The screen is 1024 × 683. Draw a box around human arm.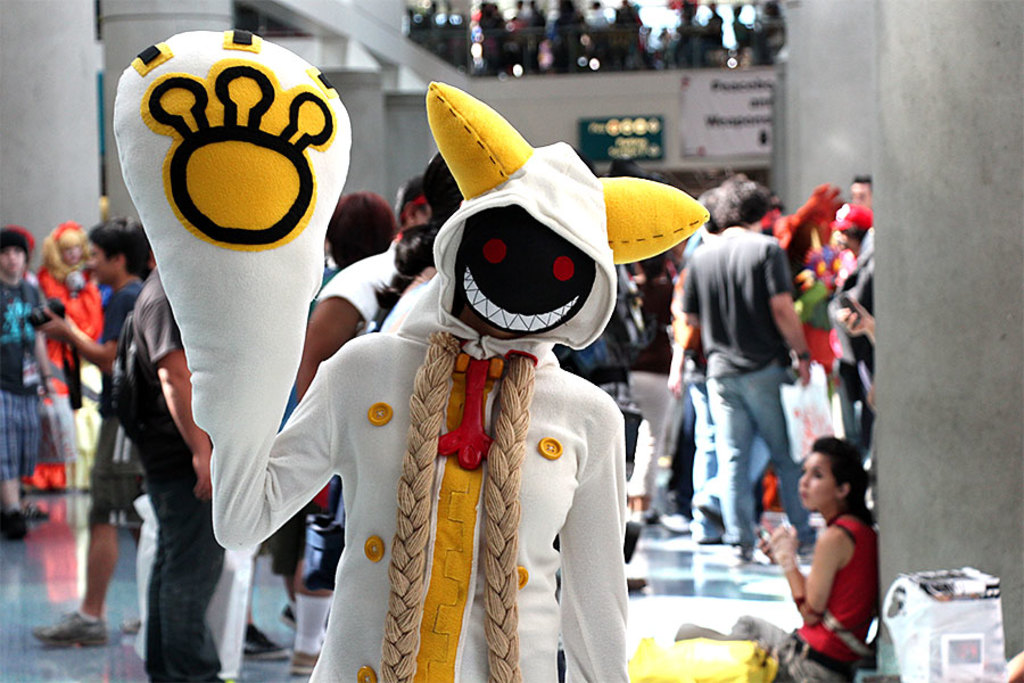
locate(555, 413, 626, 682).
